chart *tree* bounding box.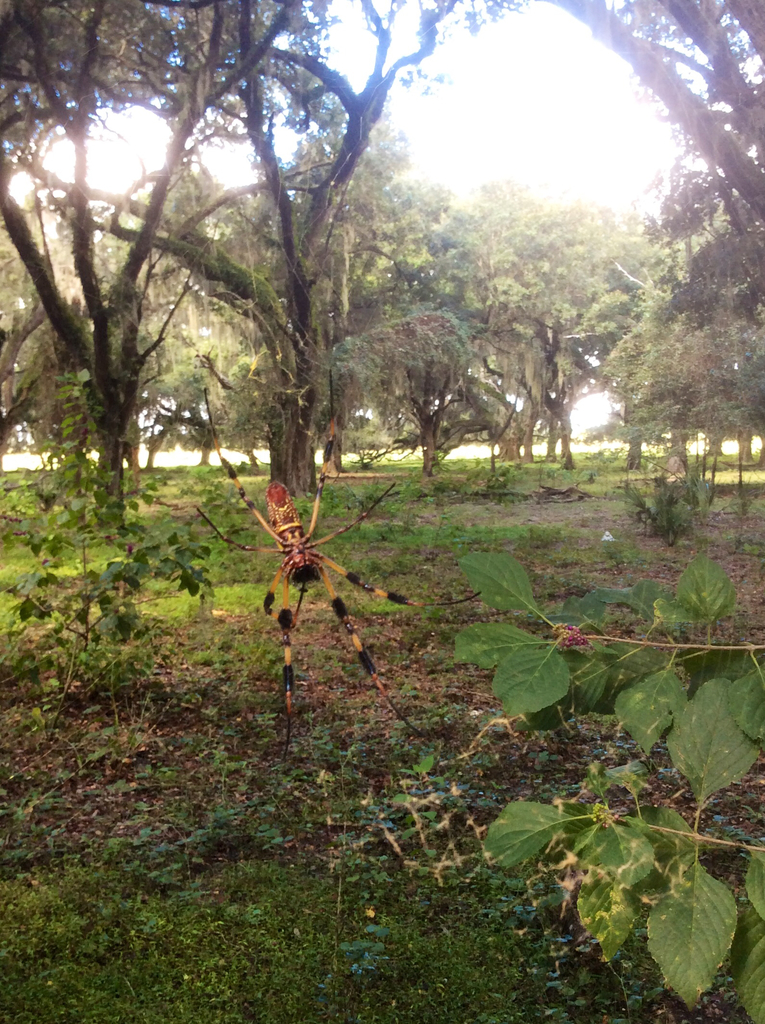
Charted: {"x1": 568, "y1": 159, "x2": 761, "y2": 531}.
